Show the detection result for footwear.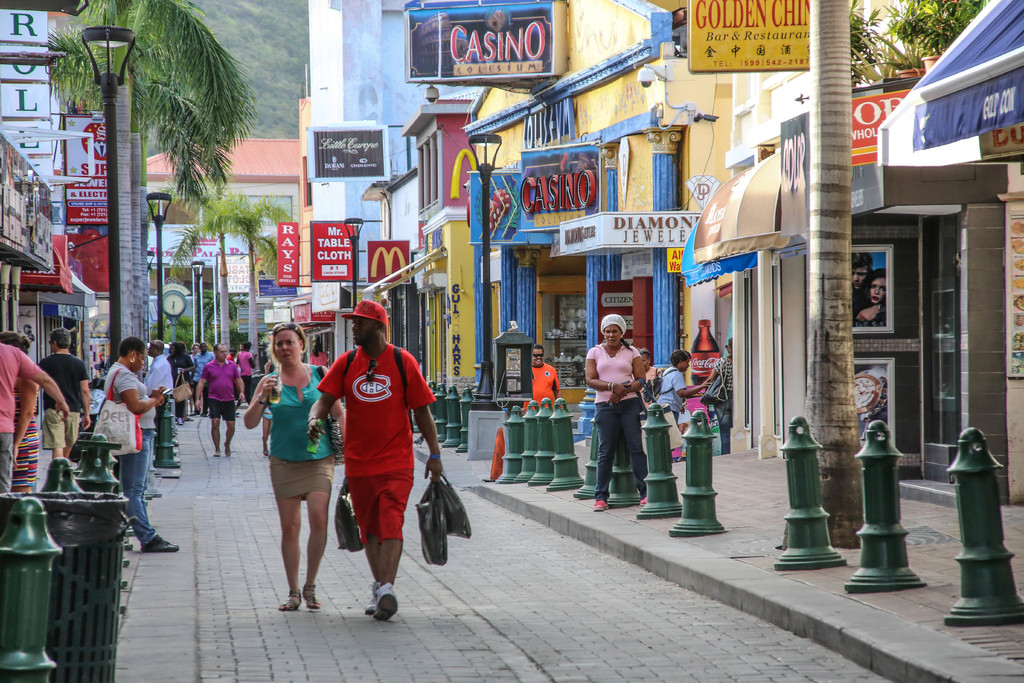
l=637, t=496, r=647, b=506.
